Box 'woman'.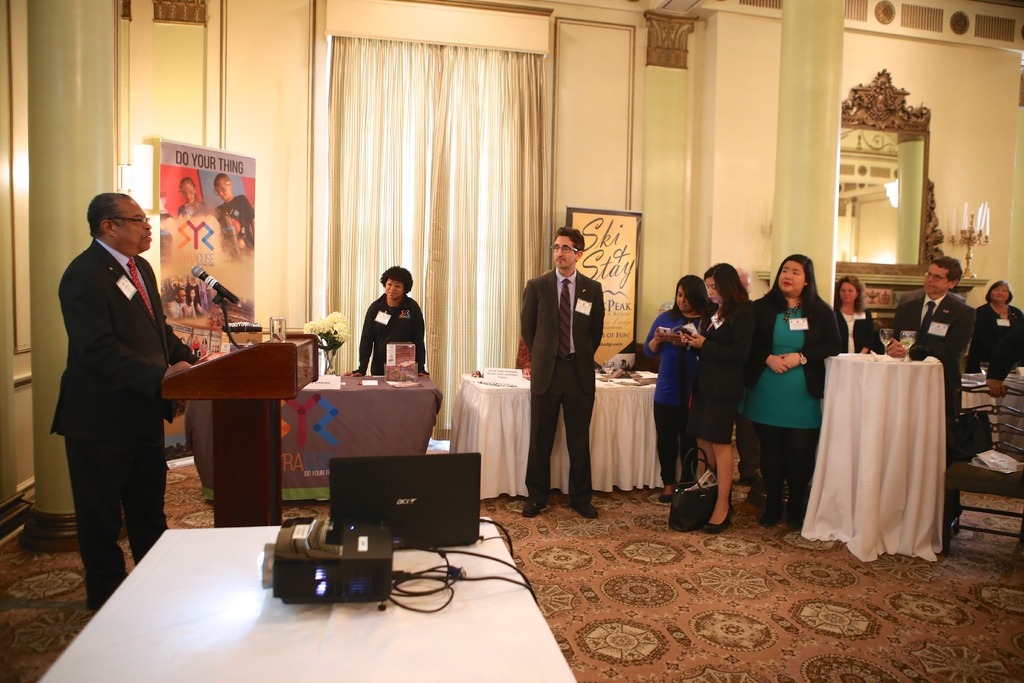
Rect(829, 277, 886, 353).
